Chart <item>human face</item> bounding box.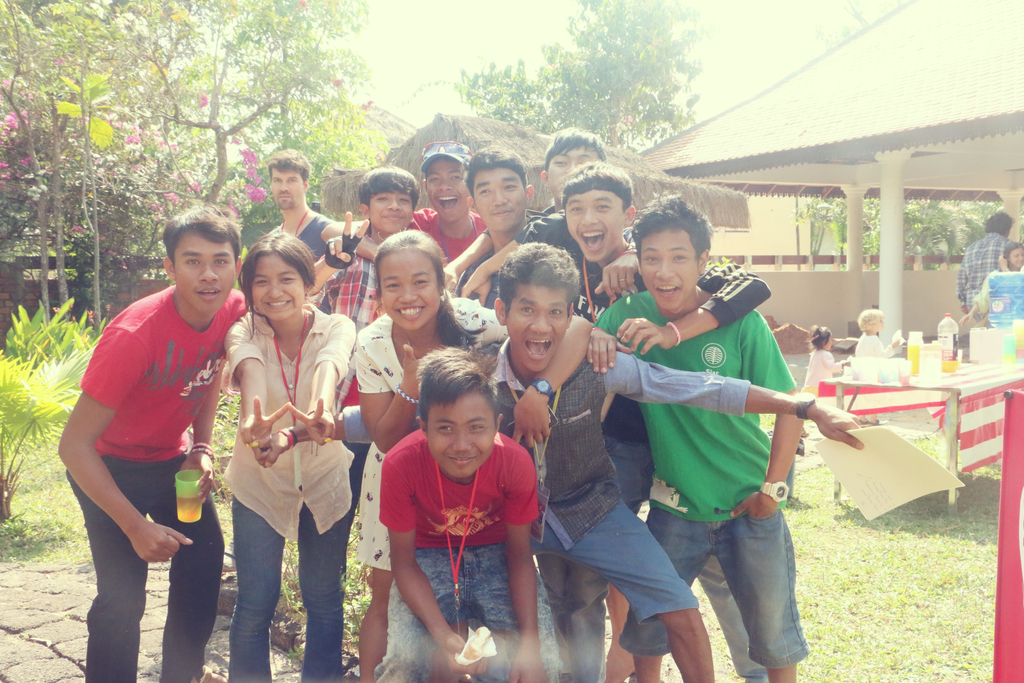
Charted: (424, 164, 473, 219).
